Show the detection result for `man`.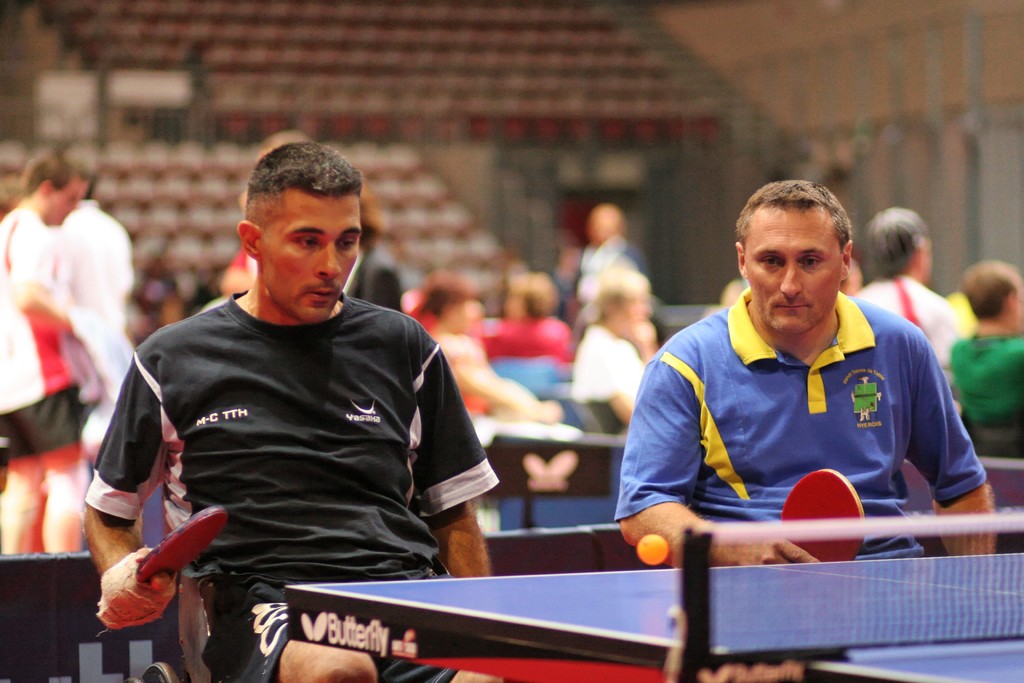
[x1=84, y1=158, x2=513, y2=645].
